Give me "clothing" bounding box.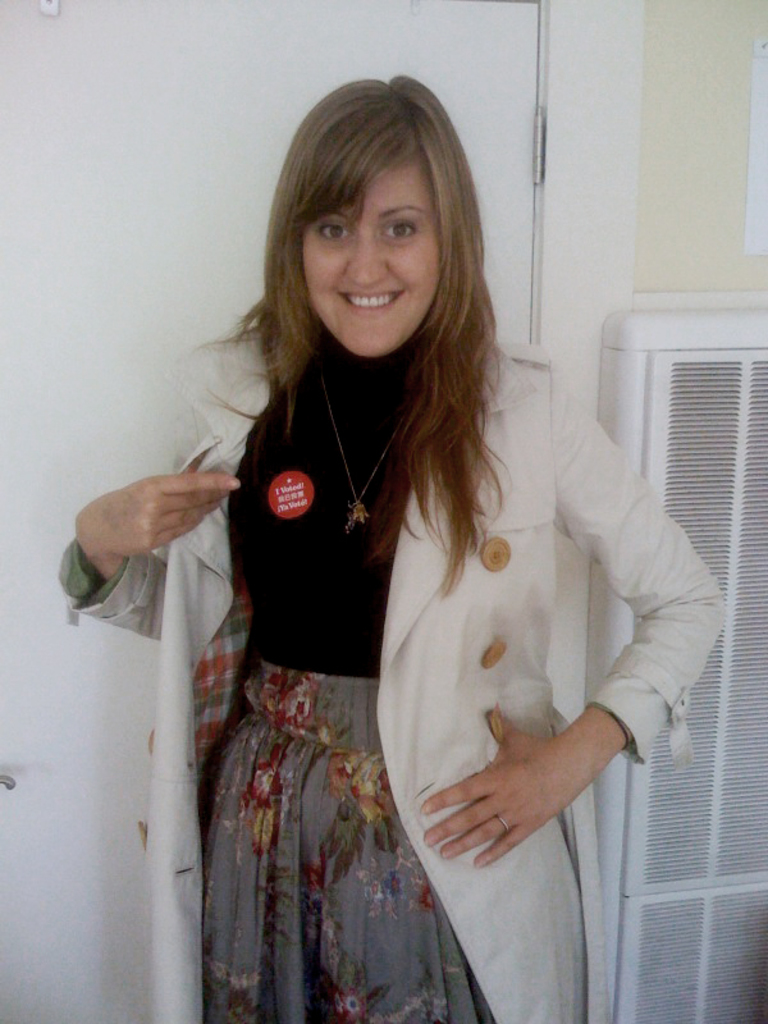
x1=58 y1=305 x2=733 y2=1023.
